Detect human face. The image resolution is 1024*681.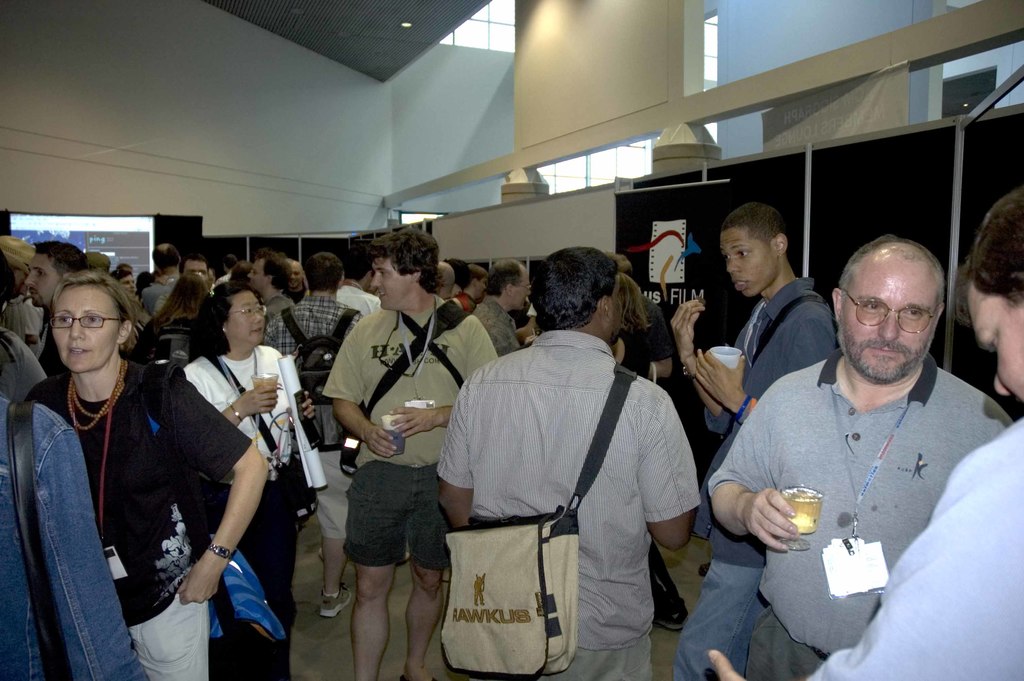
[left=122, top=275, right=136, bottom=298].
